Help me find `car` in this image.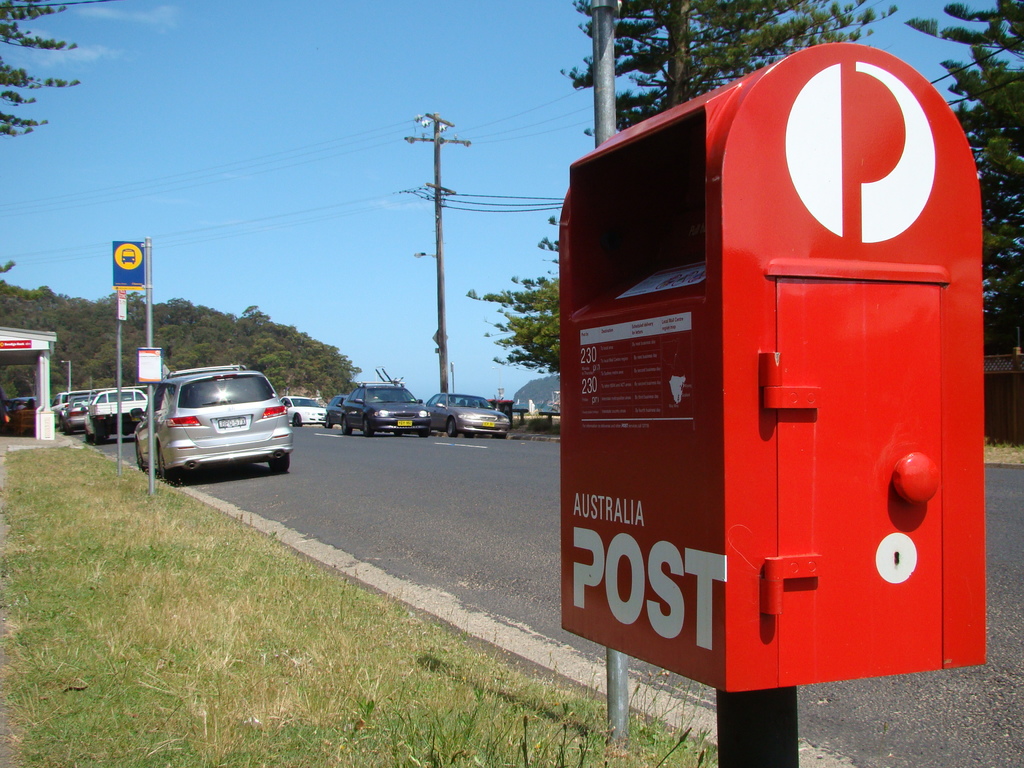
Found it: left=328, top=377, right=439, bottom=442.
